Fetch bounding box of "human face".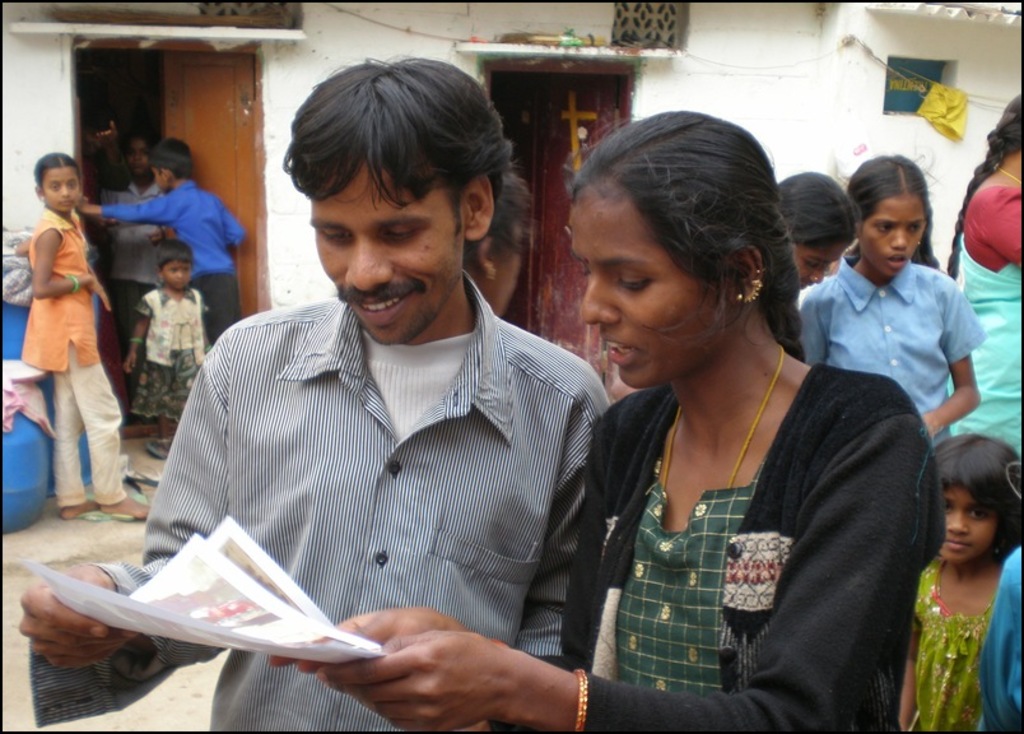
Bbox: x1=944, y1=492, x2=1016, y2=568.
